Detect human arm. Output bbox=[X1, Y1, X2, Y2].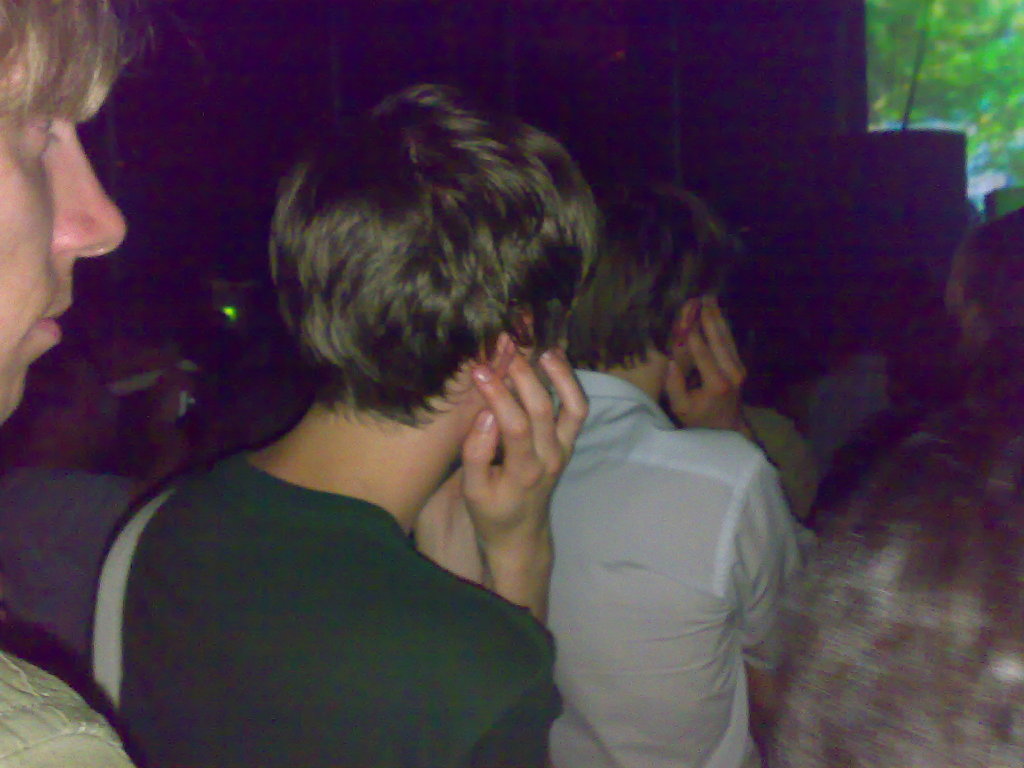
bbox=[456, 338, 589, 720].
